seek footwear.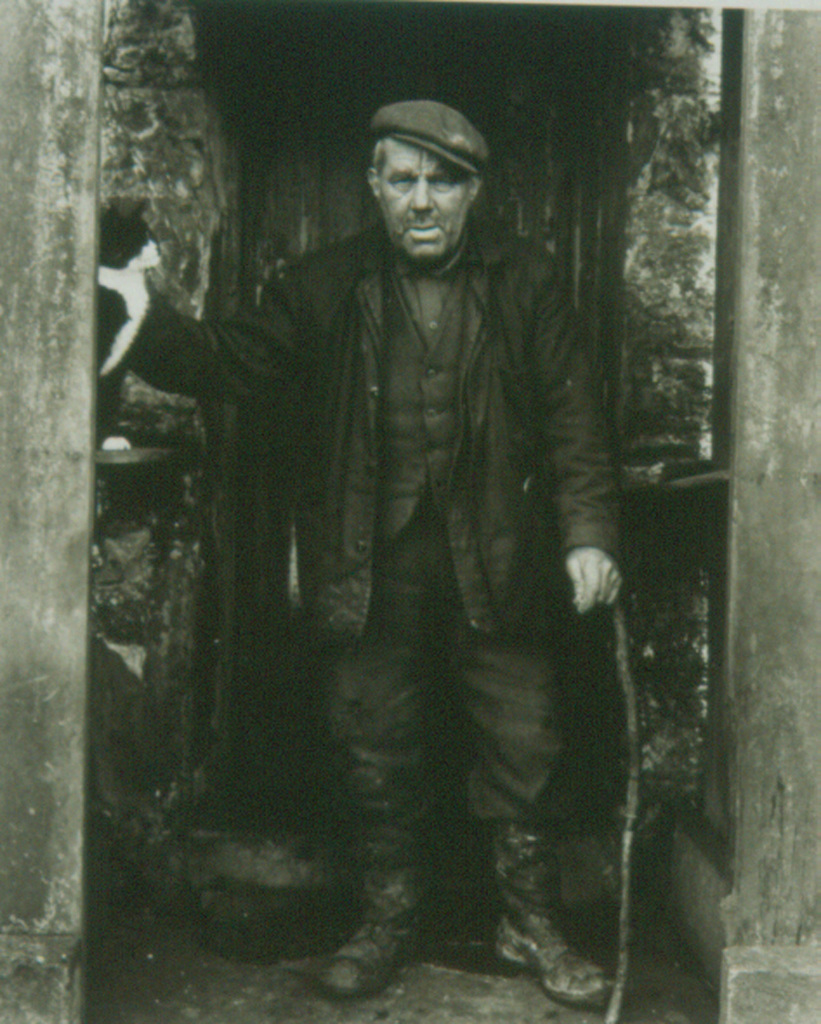
<bbox>311, 813, 438, 1011</bbox>.
